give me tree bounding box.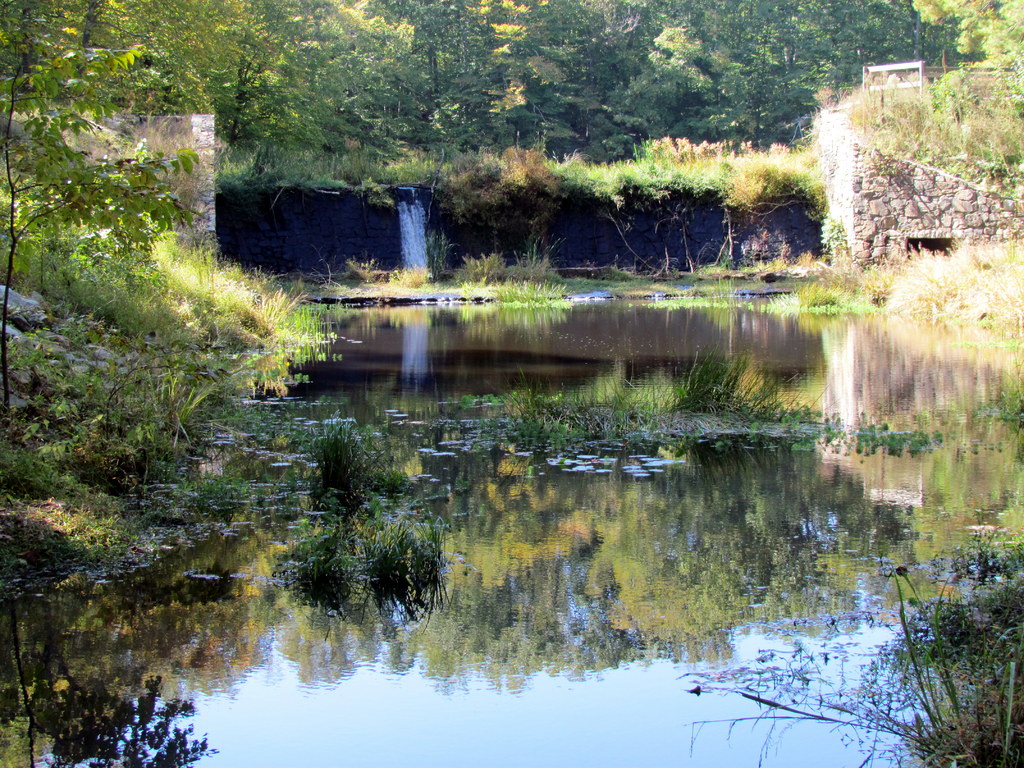
{"left": 667, "top": 0, "right": 828, "bottom": 153}.
